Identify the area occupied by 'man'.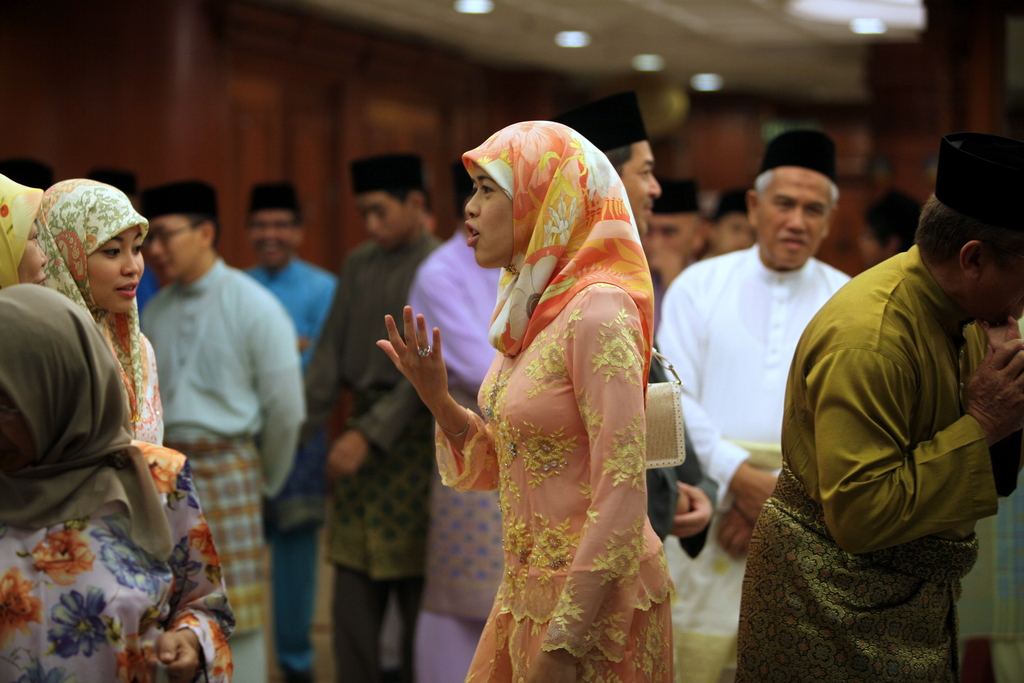
Area: select_region(547, 88, 714, 557).
